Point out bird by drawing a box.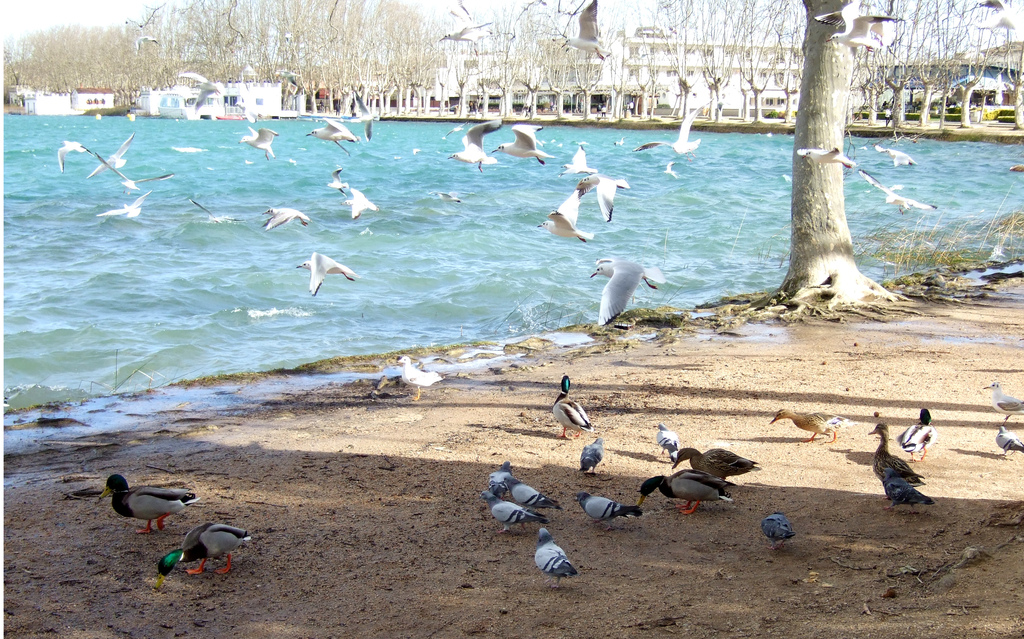
Rect(180, 71, 234, 104).
